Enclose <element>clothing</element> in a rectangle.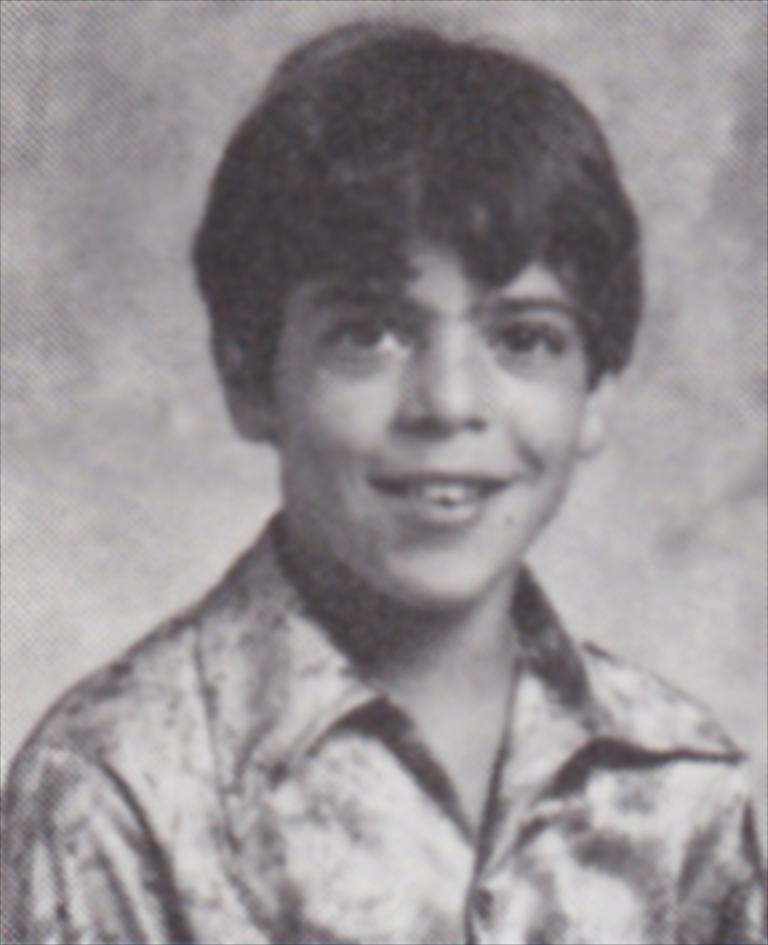
{"left": 0, "top": 488, "right": 767, "bottom": 938}.
